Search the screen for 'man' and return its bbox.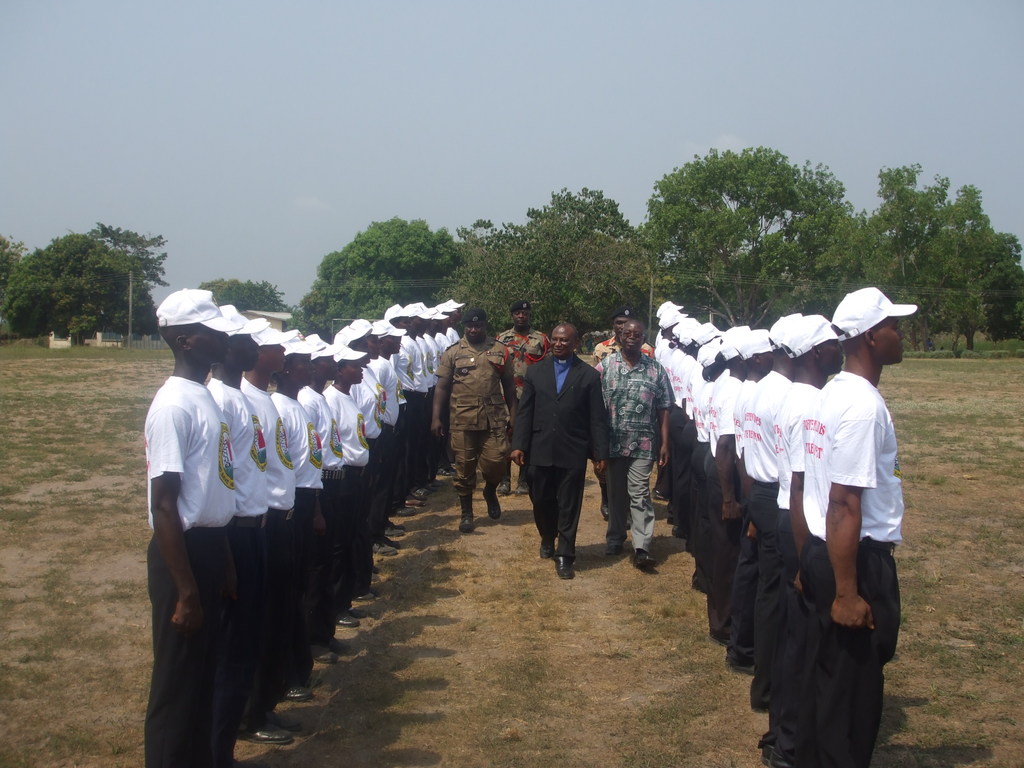
Found: select_region(593, 307, 657, 520).
